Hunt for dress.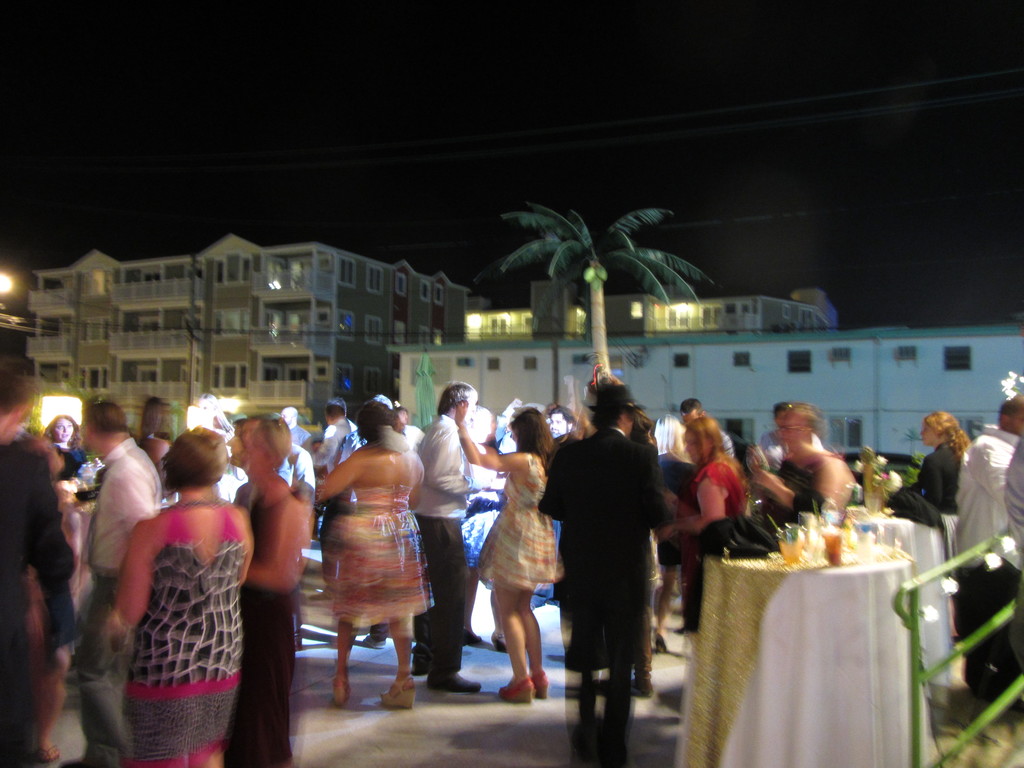
Hunted down at locate(330, 487, 431, 628).
